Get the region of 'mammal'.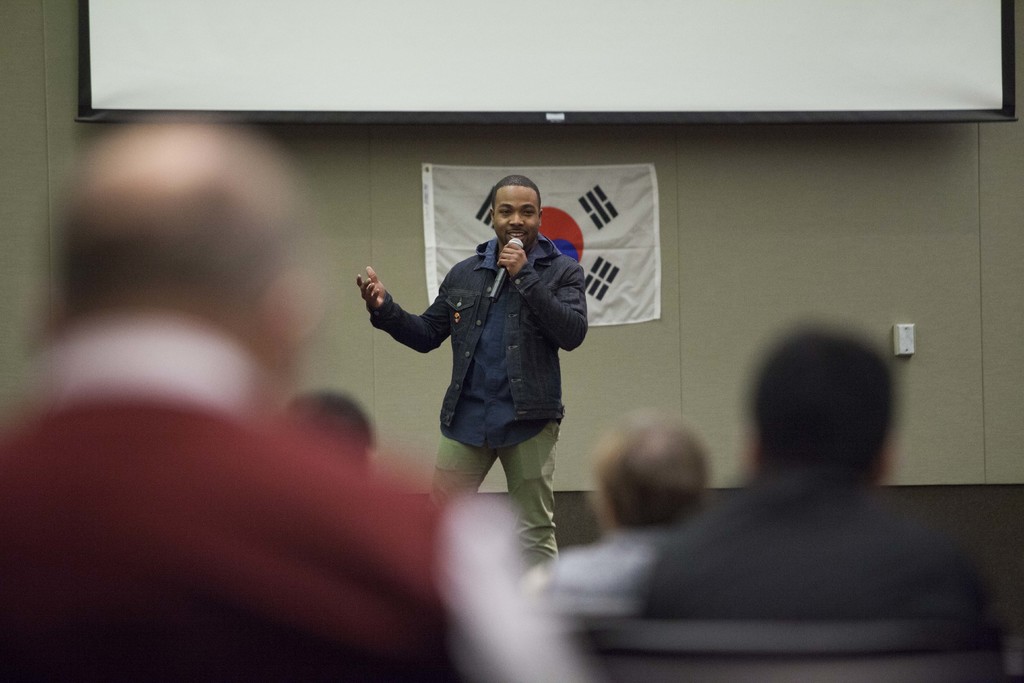
bbox=(522, 408, 712, 611).
